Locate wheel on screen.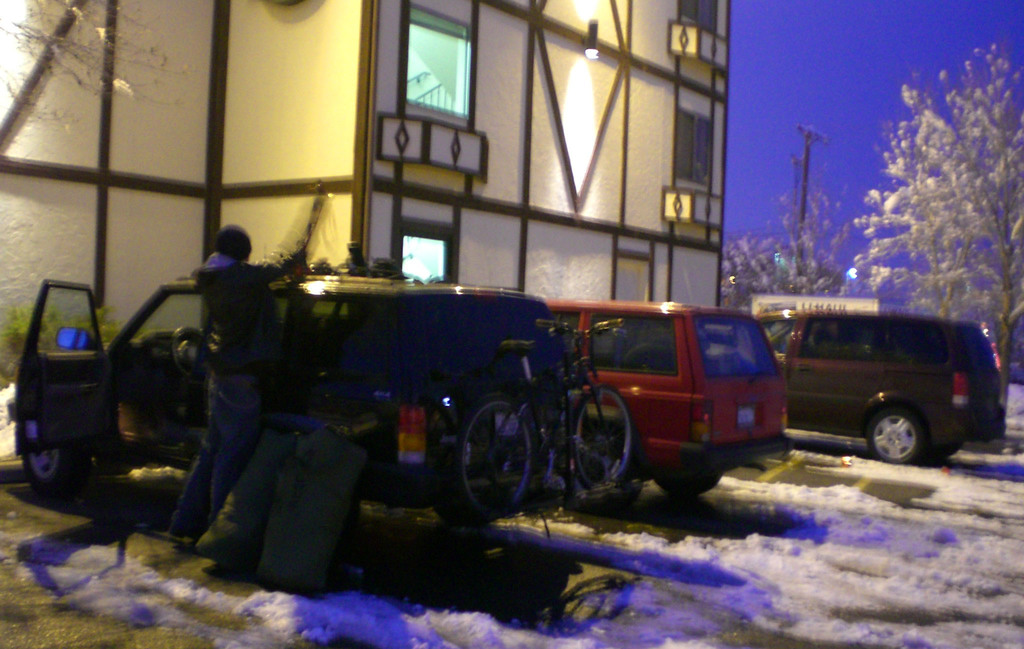
On screen at {"left": 456, "top": 394, "right": 531, "bottom": 512}.
